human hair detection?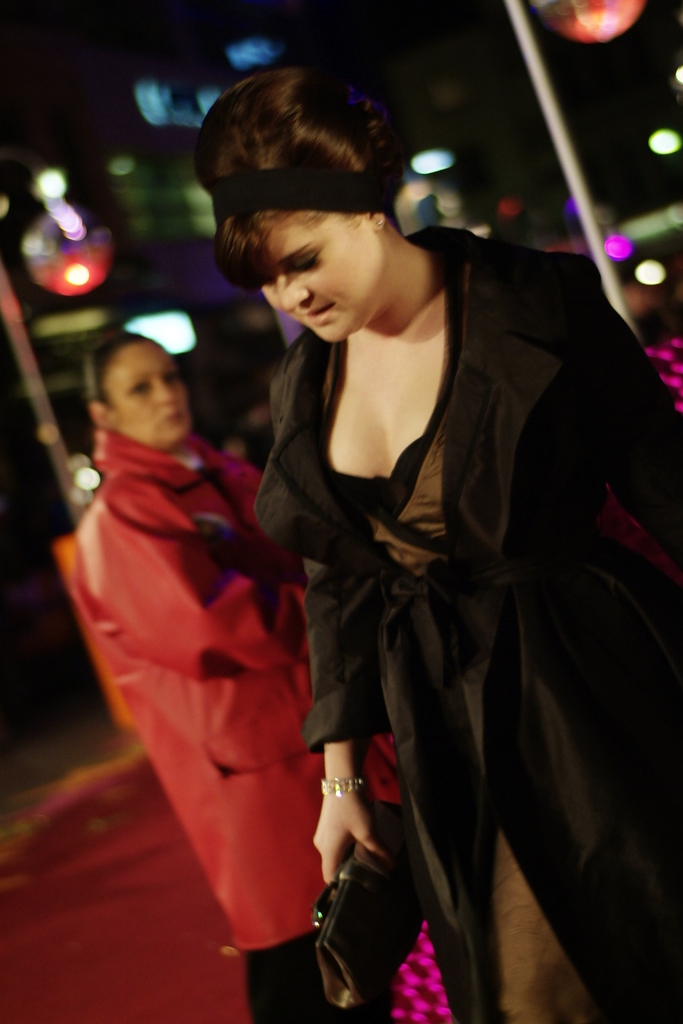
BBox(85, 329, 150, 411)
